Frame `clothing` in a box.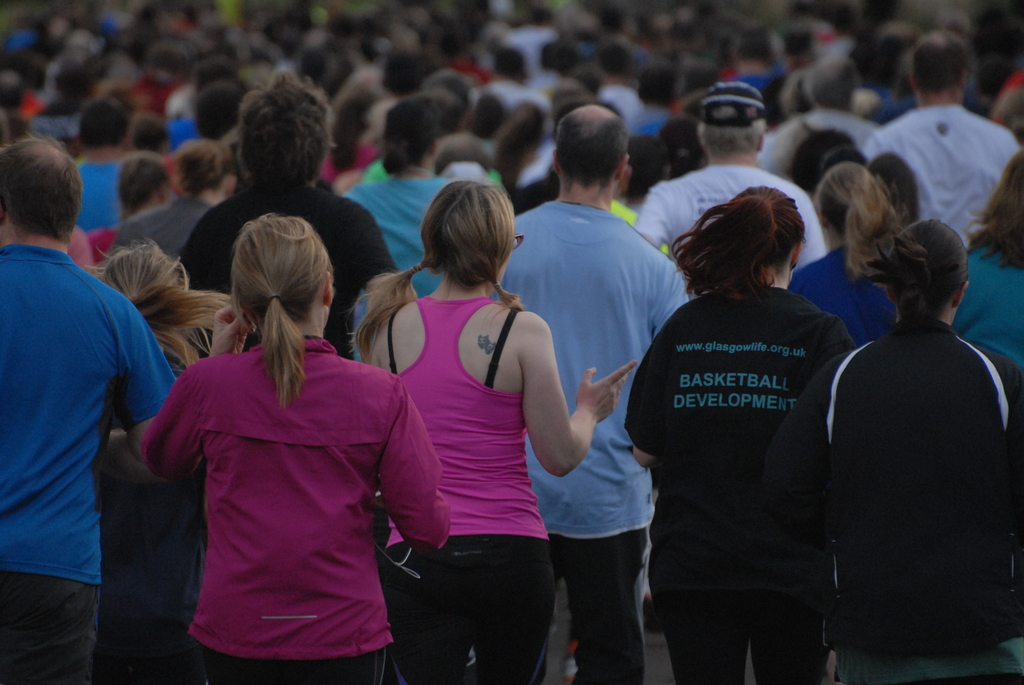
{"left": 607, "top": 194, "right": 675, "bottom": 257}.
